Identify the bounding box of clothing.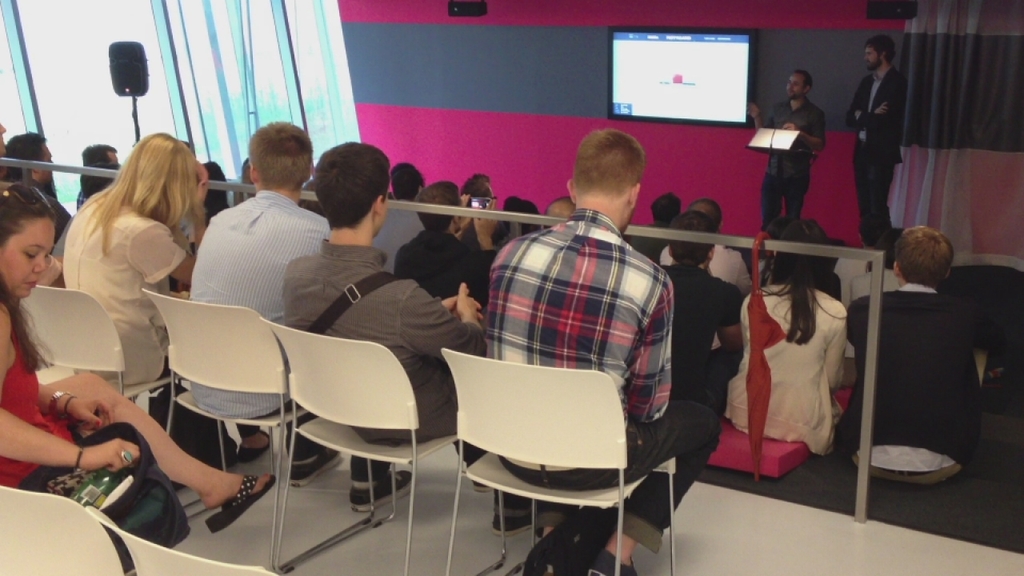
crop(192, 186, 338, 453).
